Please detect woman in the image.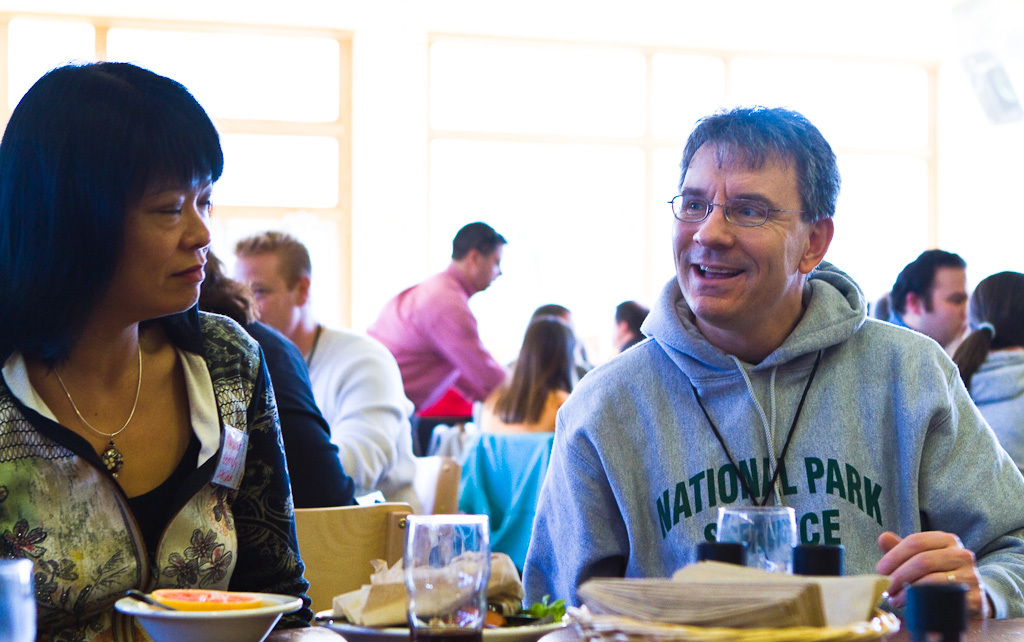
10 66 316 620.
